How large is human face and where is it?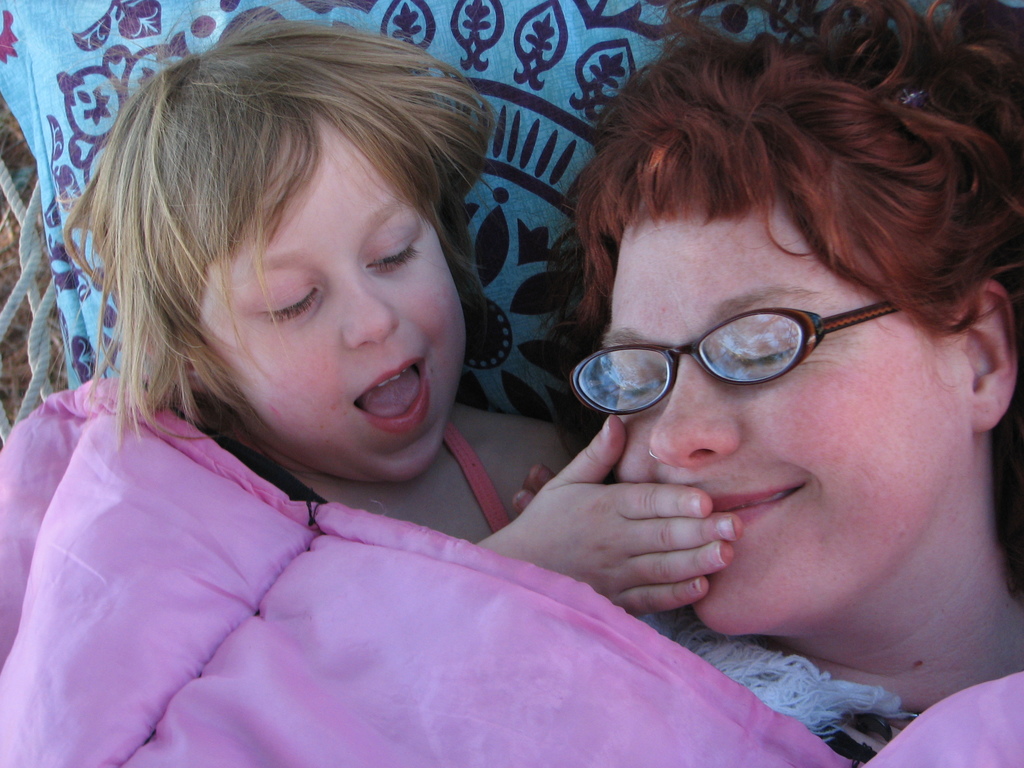
Bounding box: bbox(187, 121, 461, 488).
